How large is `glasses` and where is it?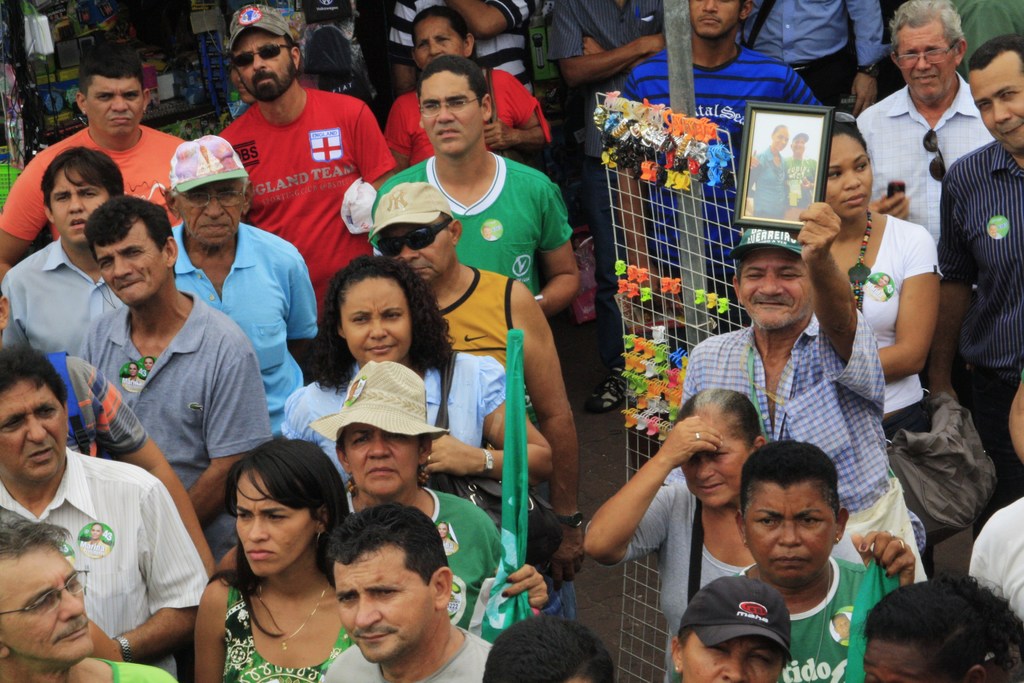
Bounding box: BBox(372, 217, 456, 258).
